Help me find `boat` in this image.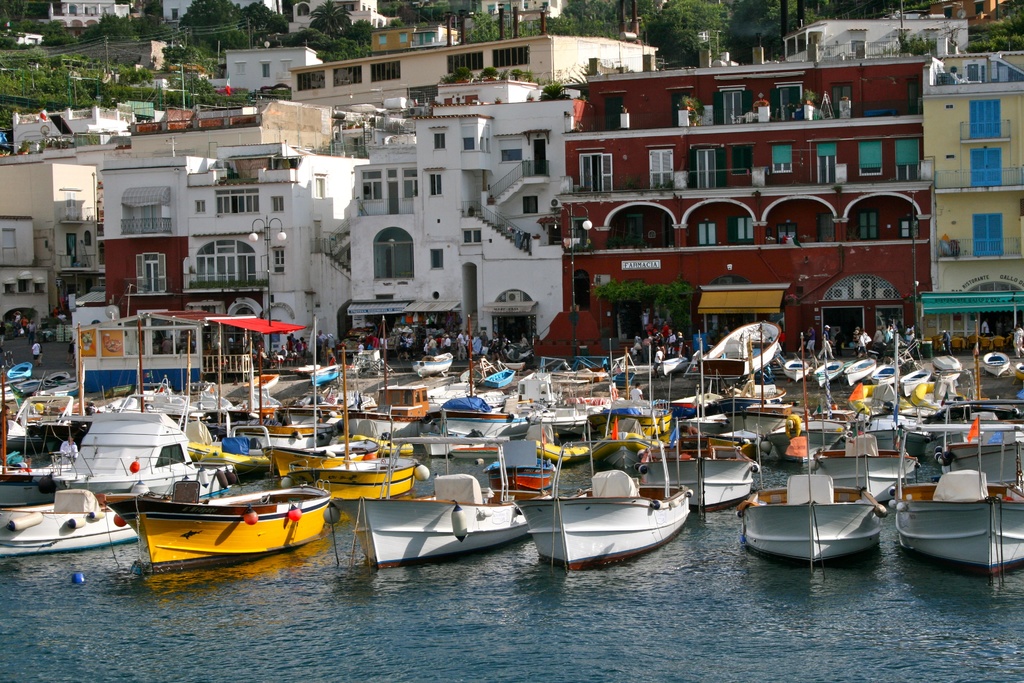
Found it: bbox=[814, 393, 940, 502].
